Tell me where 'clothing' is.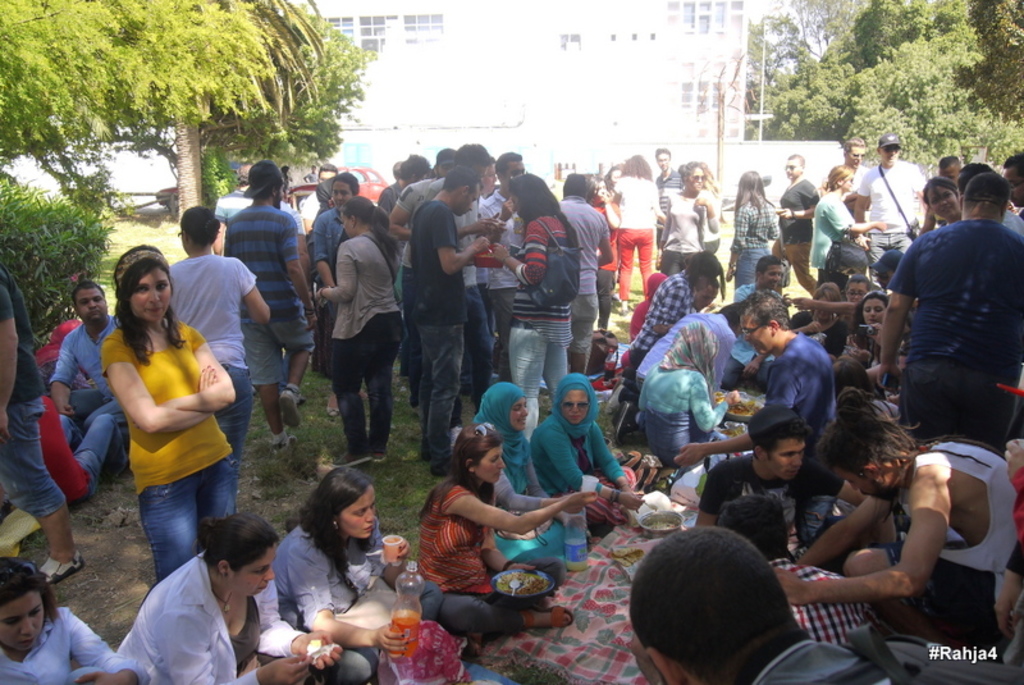
'clothing' is at [854, 166, 929, 287].
